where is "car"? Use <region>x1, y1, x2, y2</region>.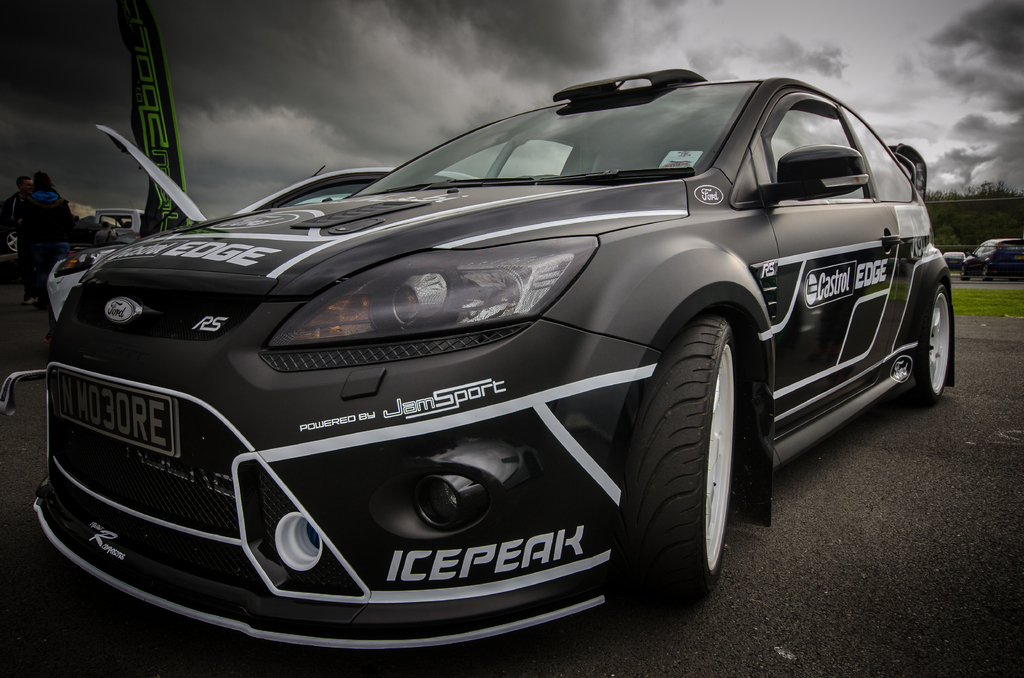
<region>941, 252, 966, 274</region>.
